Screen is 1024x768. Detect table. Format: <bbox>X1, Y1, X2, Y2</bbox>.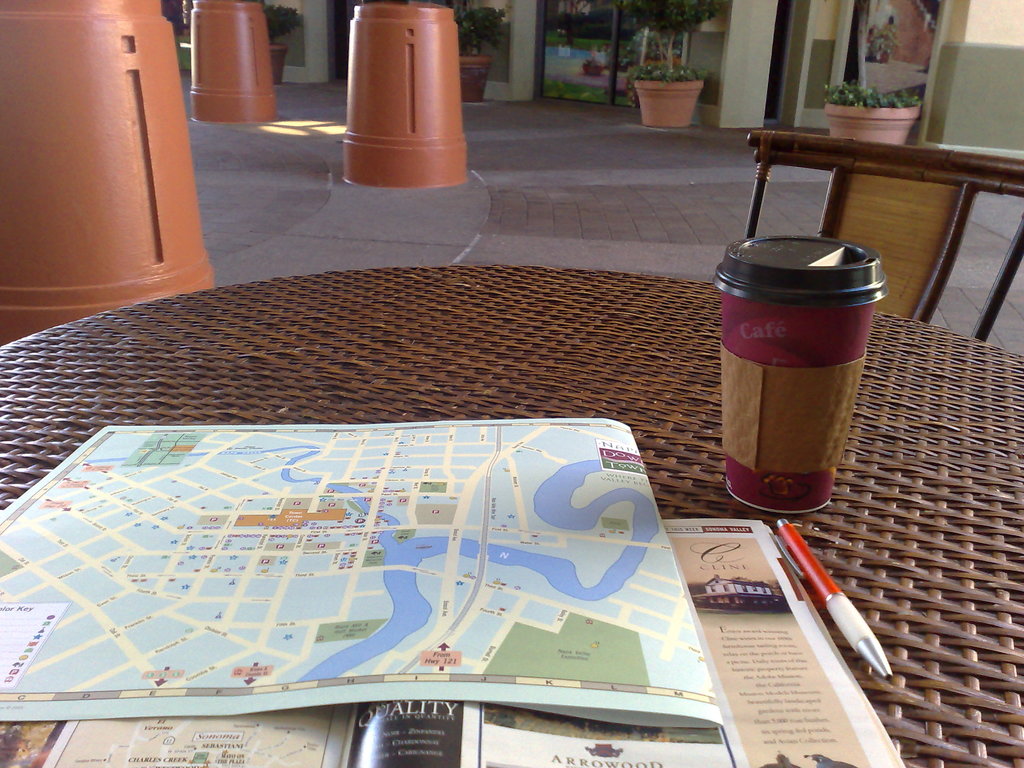
<bbox>0, 275, 948, 767</bbox>.
